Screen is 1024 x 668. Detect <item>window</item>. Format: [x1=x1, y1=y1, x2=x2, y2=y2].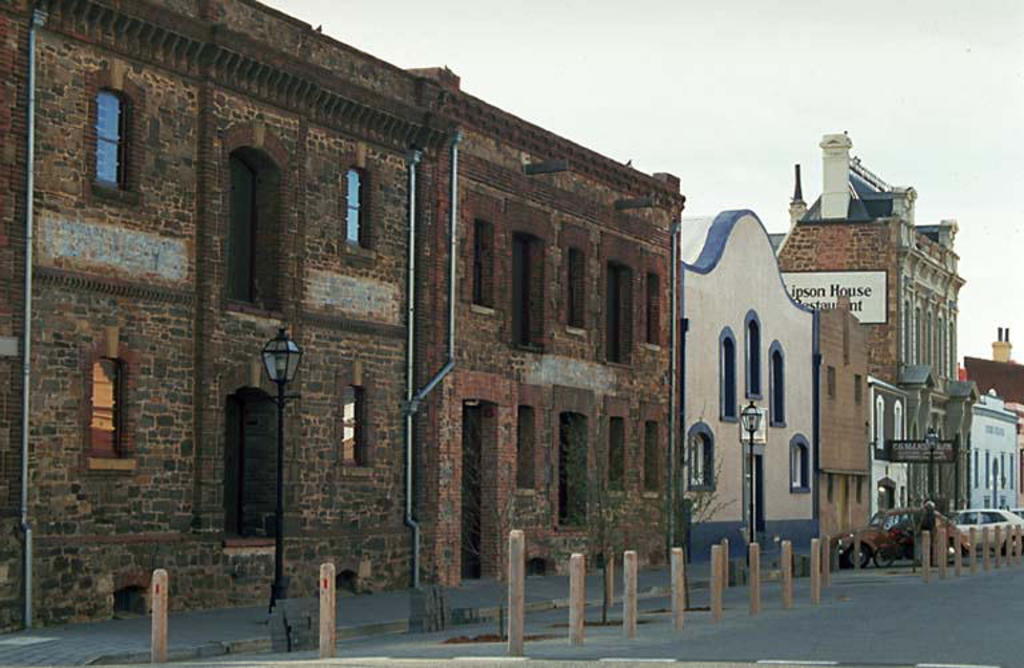
[x1=340, y1=363, x2=375, y2=468].
